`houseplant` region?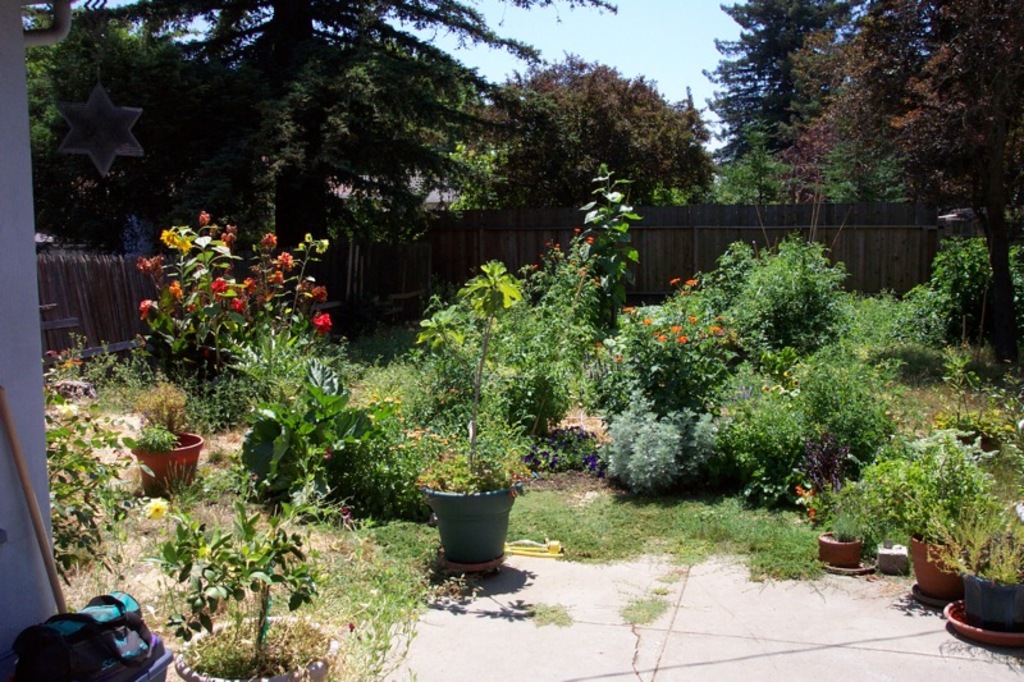
945,480,1023,640
